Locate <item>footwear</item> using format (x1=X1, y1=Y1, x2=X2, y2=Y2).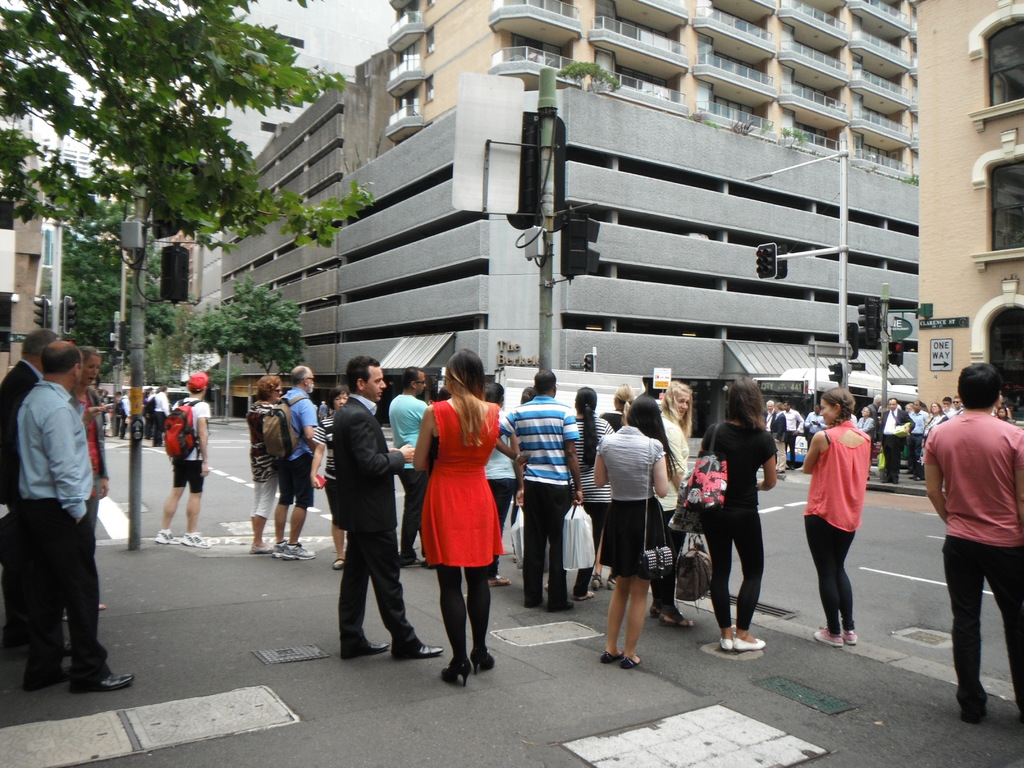
(x1=956, y1=712, x2=989, y2=726).
